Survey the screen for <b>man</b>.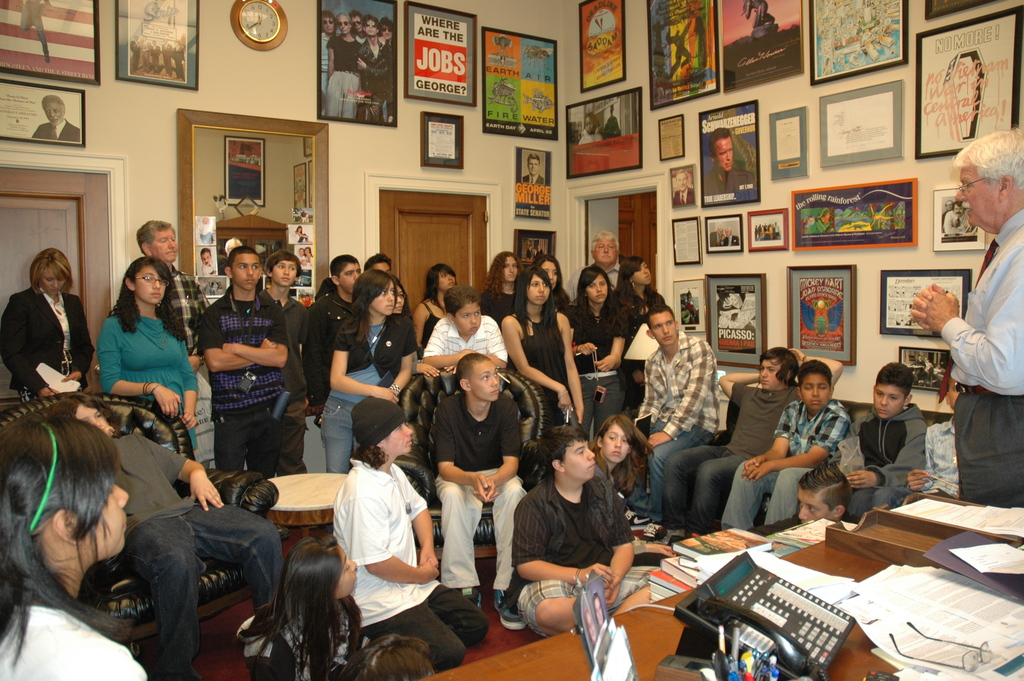
Survey found: (942,200,973,240).
